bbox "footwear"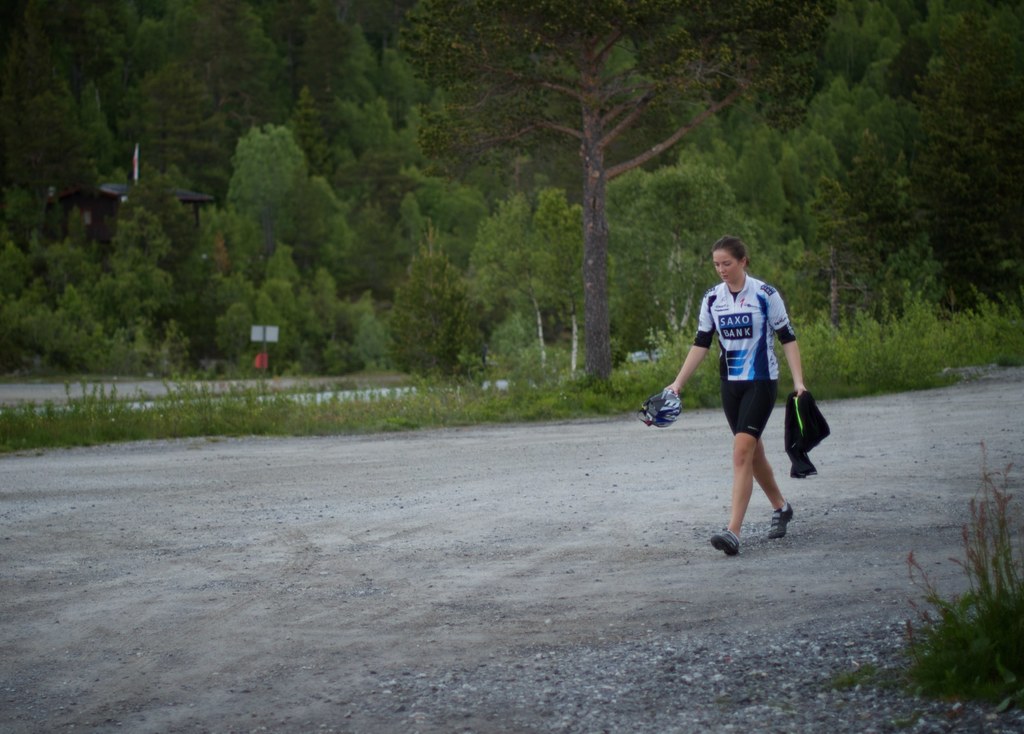
(769,501,797,541)
